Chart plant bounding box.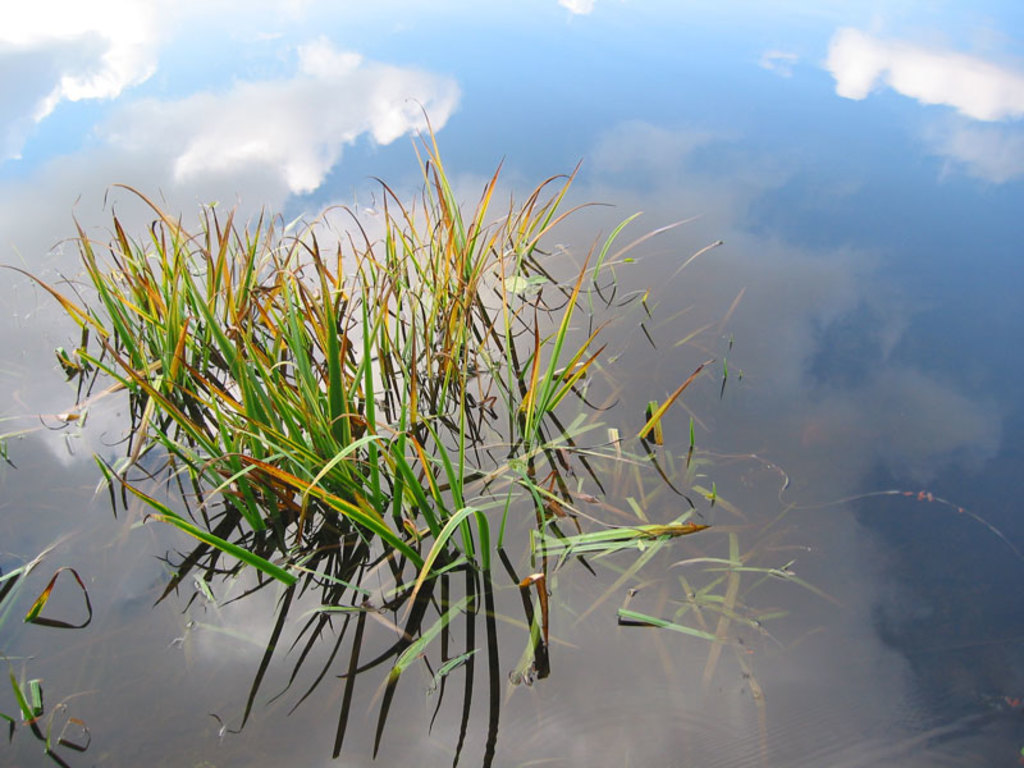
Charted: <box>0,96,870,767</box>.
